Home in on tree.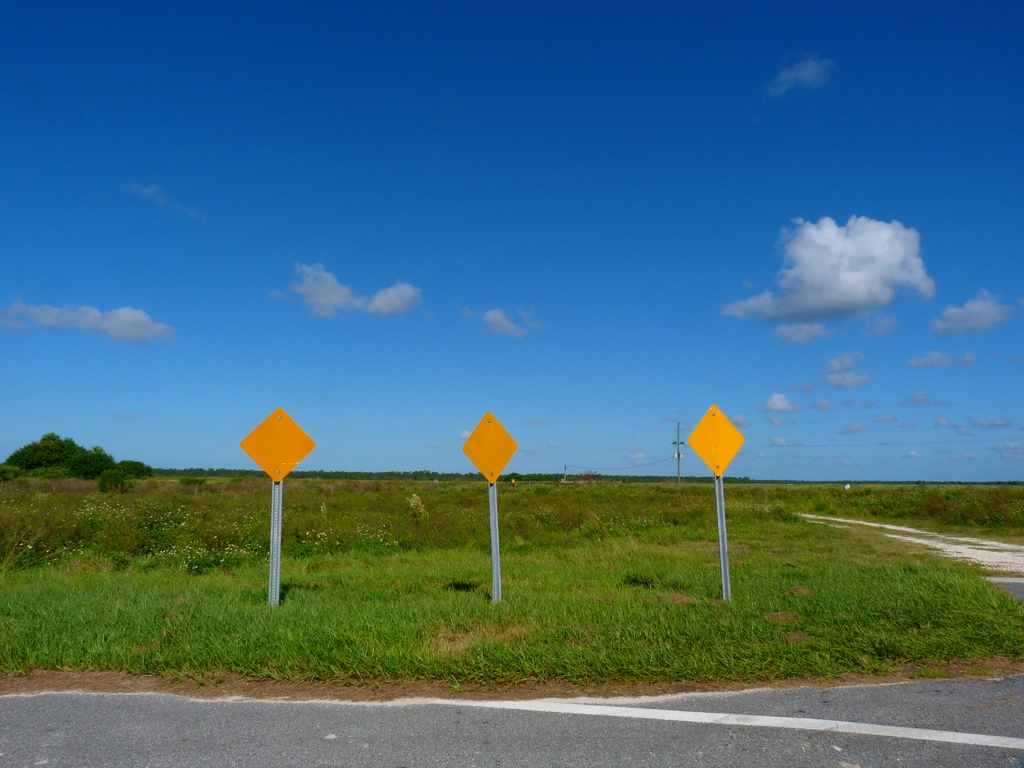
Homed in at <region>125, 454, 172, 486</region>.
